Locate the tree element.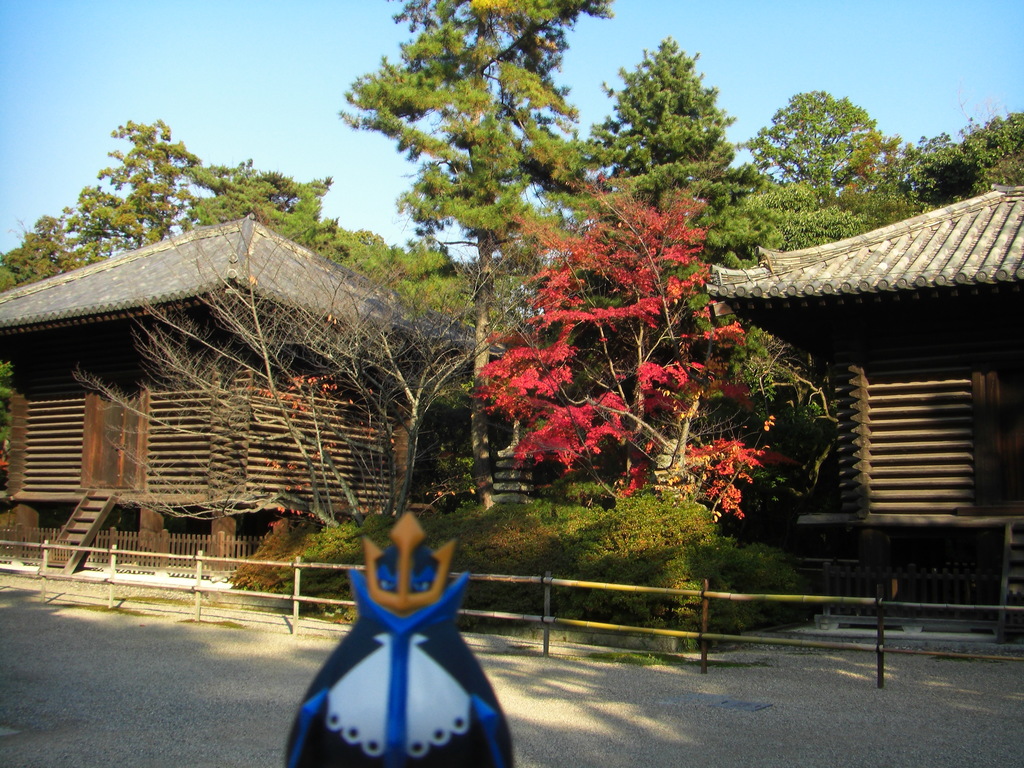
Element bbox: (left=730, top=88, right=906, bottom=242).
